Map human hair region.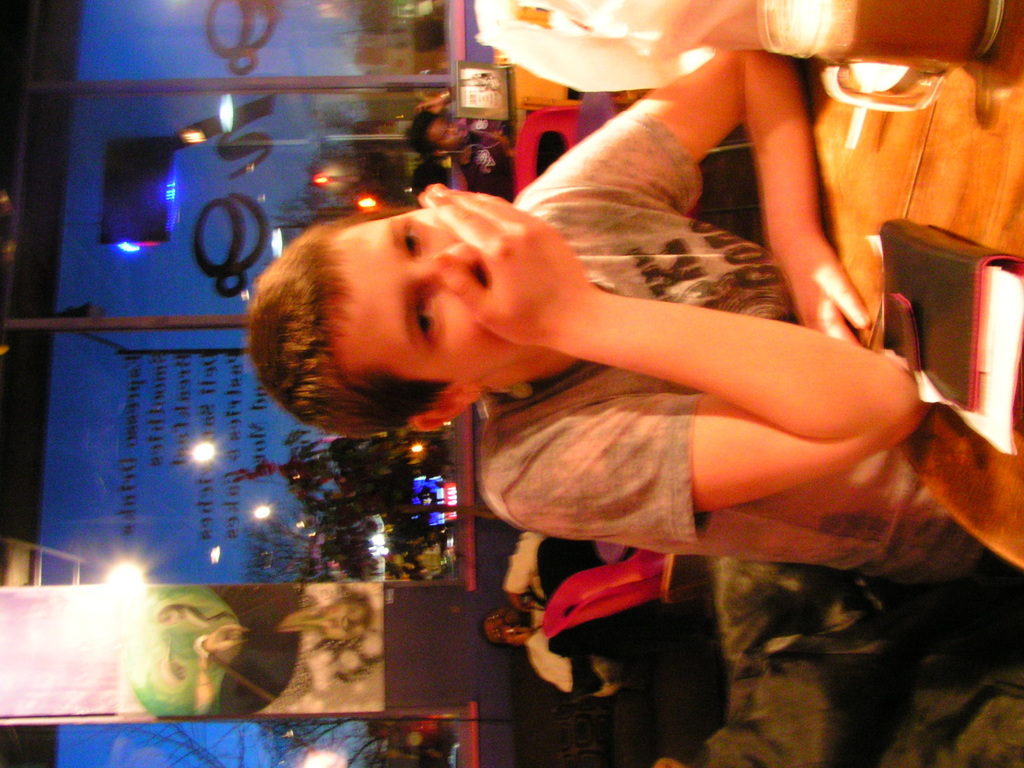
Mapped to l=240, t=202, r=451, b=434.
